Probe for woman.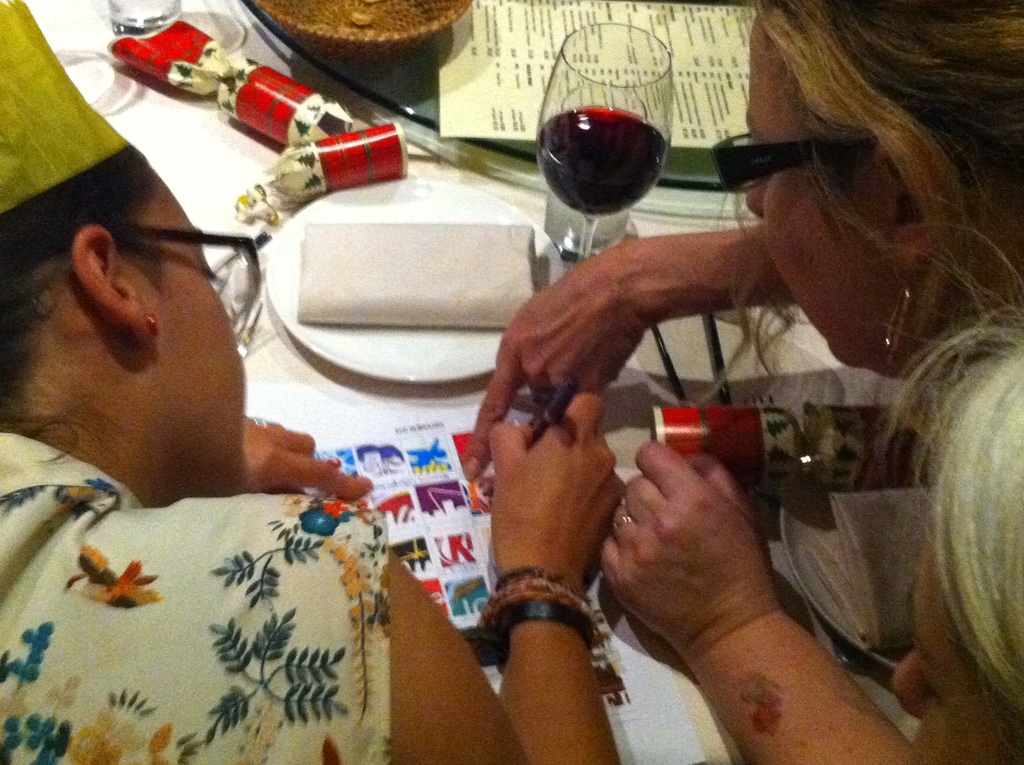
Probe result: <box>596,209,1023,764</box>.
